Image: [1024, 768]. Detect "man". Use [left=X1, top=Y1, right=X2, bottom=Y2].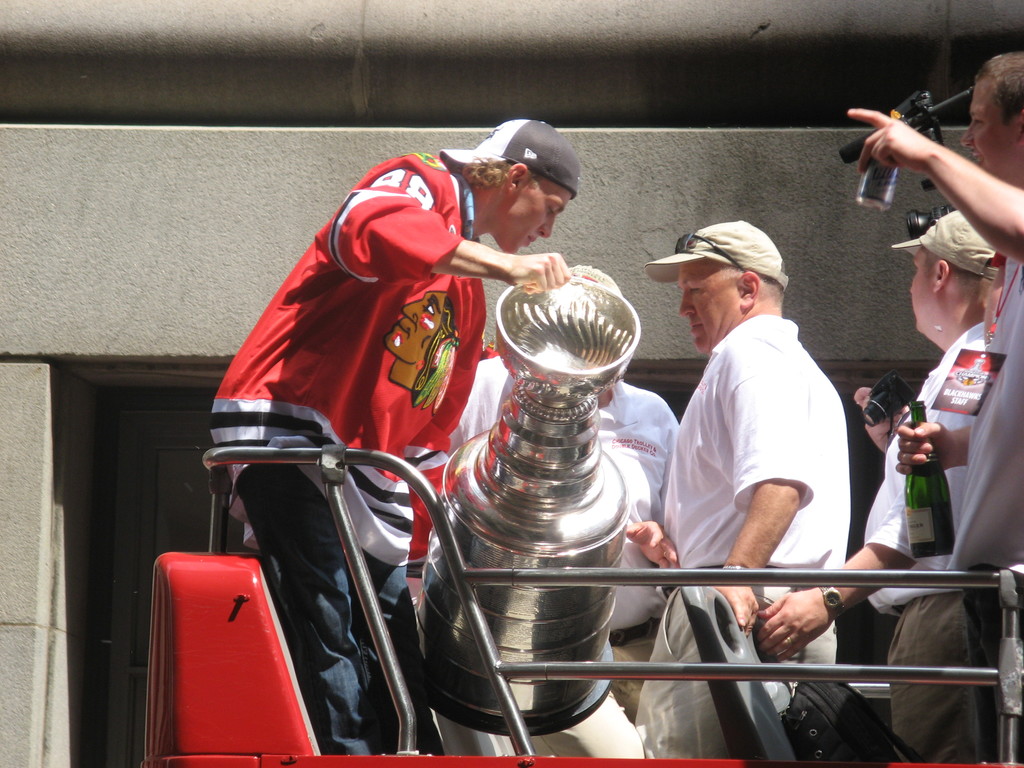
[left=451, top=264, right=680, bottom=726].
